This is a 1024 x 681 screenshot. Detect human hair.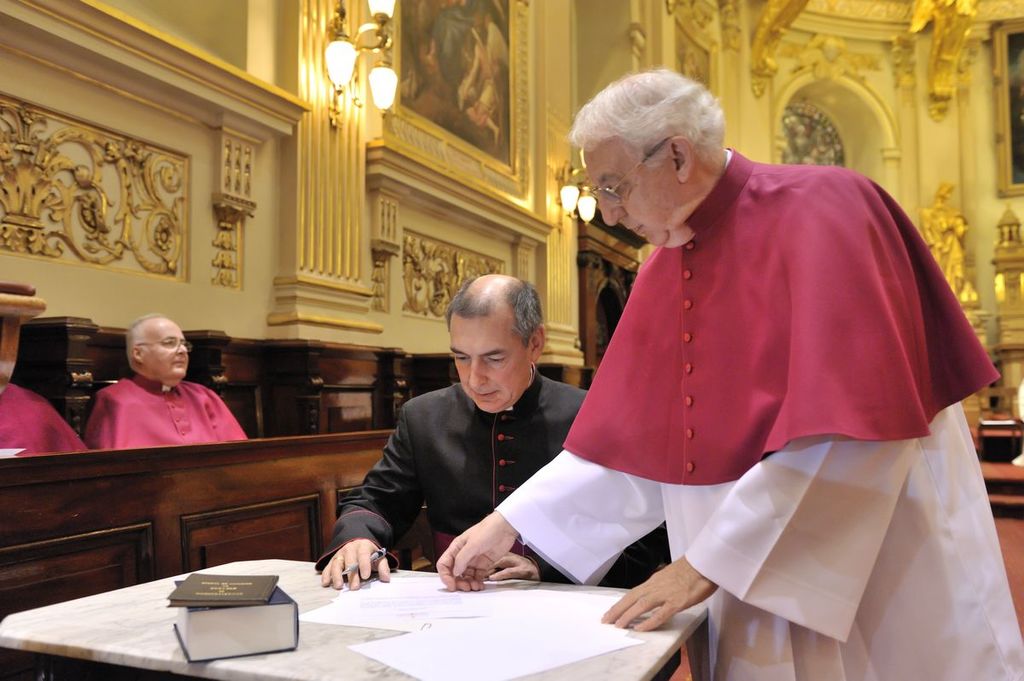
box(575, 68, 727, 162).
